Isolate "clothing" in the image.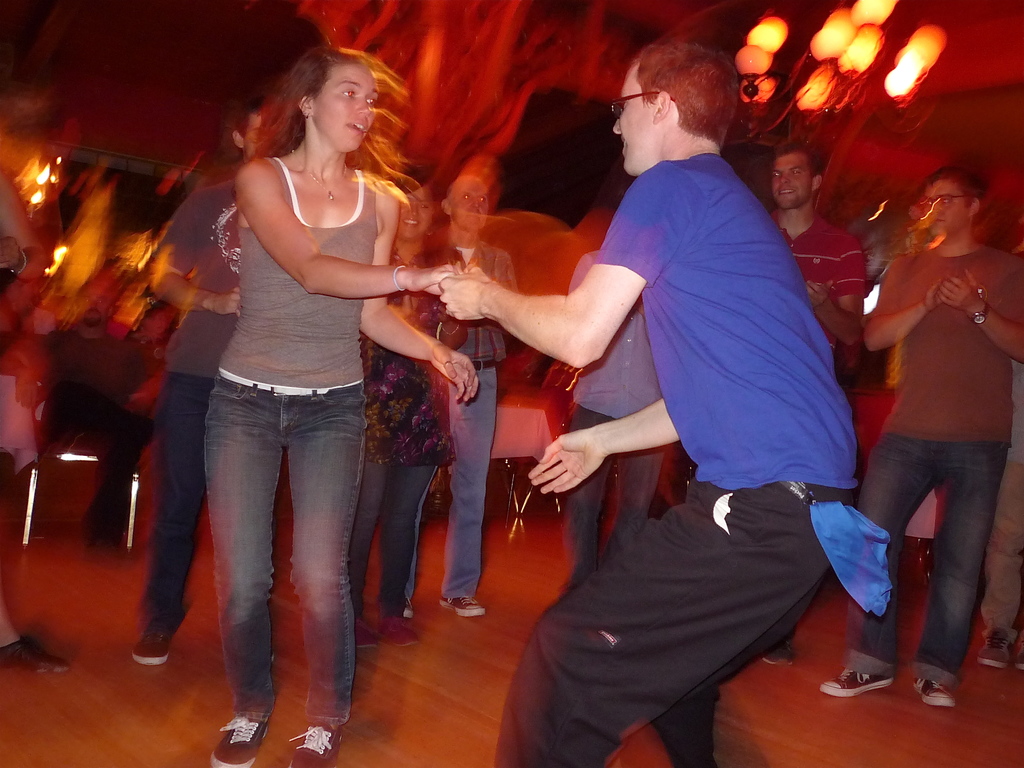
Isolated region: locate(125, 177, 244, 639).
